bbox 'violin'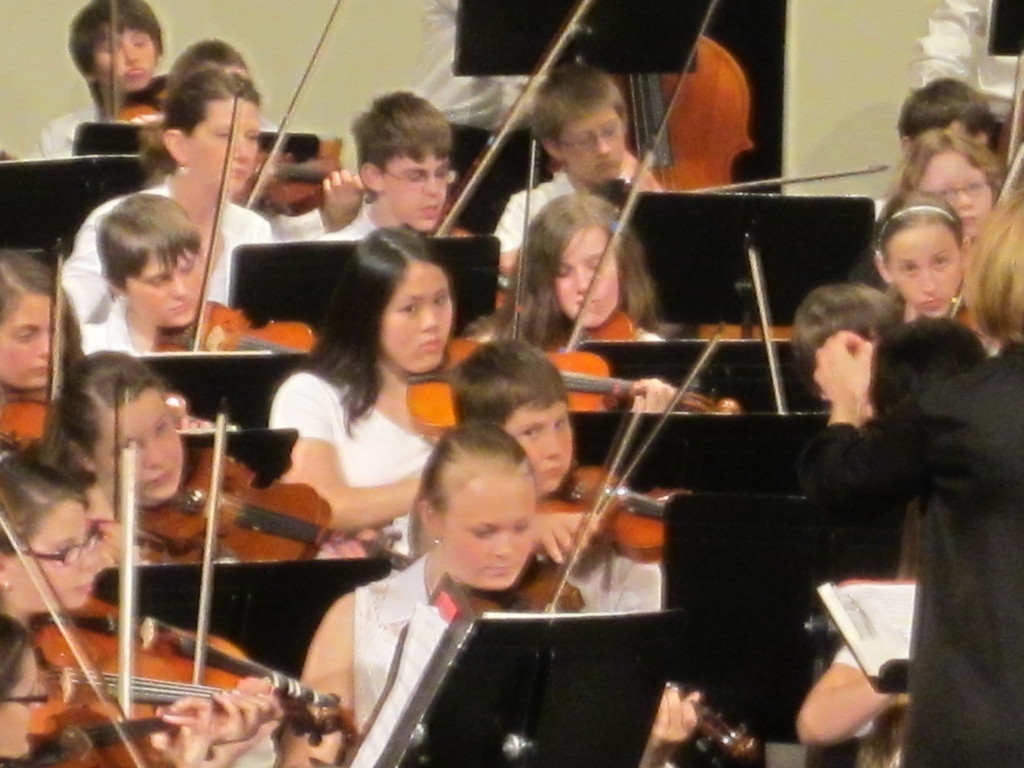
x1=104, y1=369, x2=398, y2=569
